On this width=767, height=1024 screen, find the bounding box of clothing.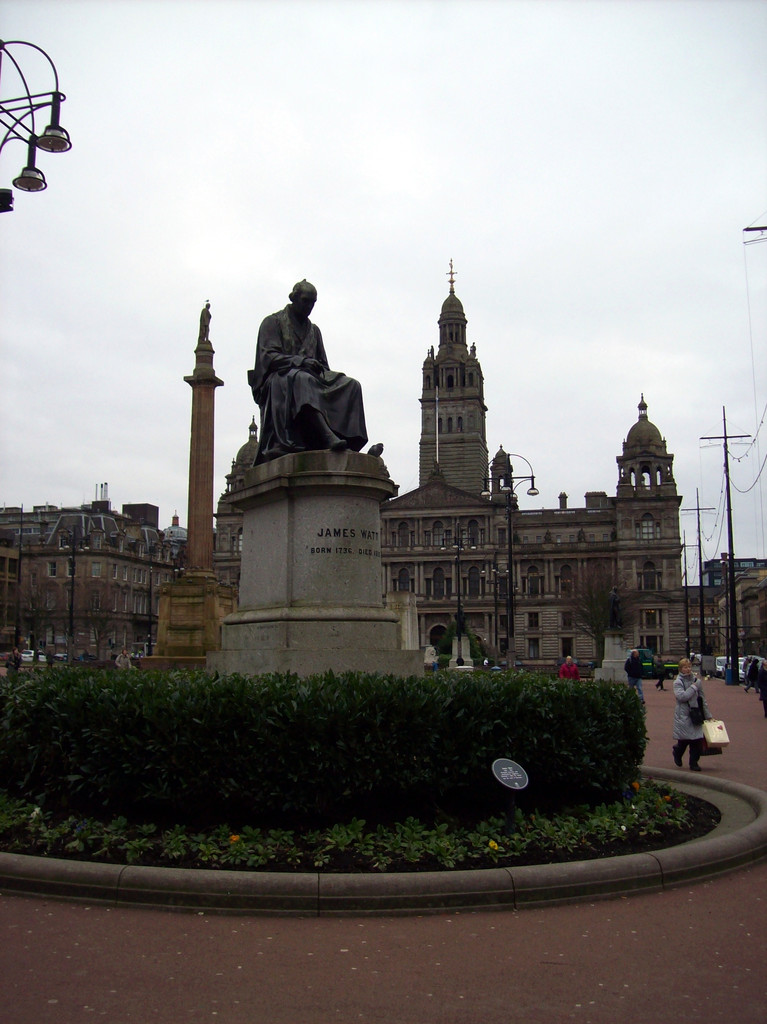
Bounding box: (676,662,709,767).
